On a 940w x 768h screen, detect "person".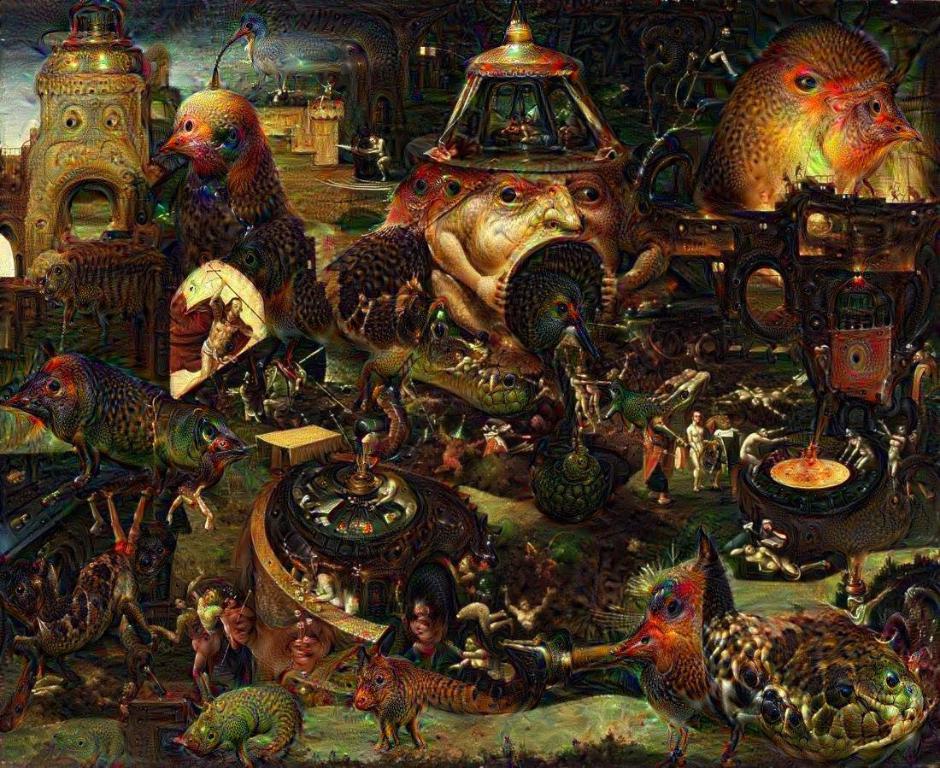
{"x1": 898, "y1": 342, "x2": 939, "y2": 426}.
